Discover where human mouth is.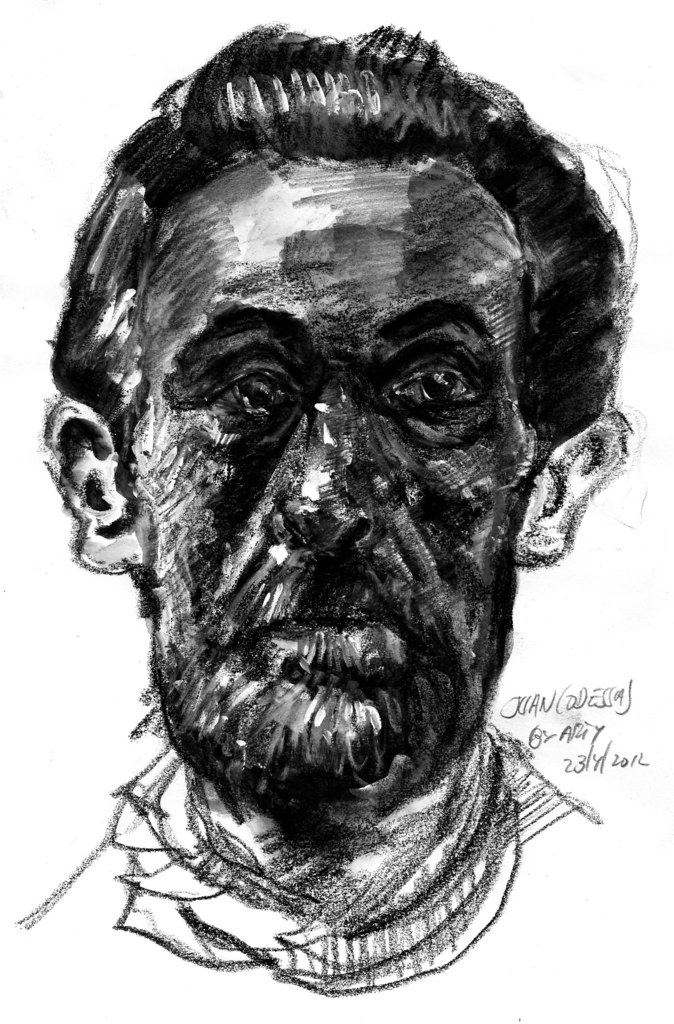
Discovered at (left=248, top=608, right=401, bottom=662).
